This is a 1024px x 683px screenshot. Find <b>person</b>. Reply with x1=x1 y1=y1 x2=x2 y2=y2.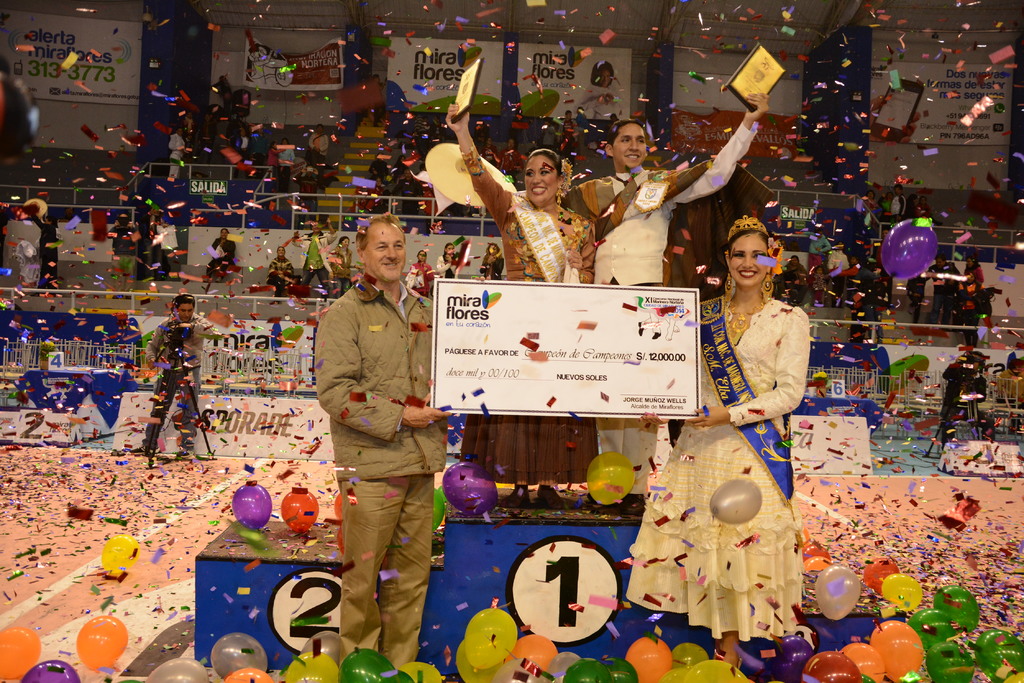
x1=586 y1=83 x2=761 y2=490.
